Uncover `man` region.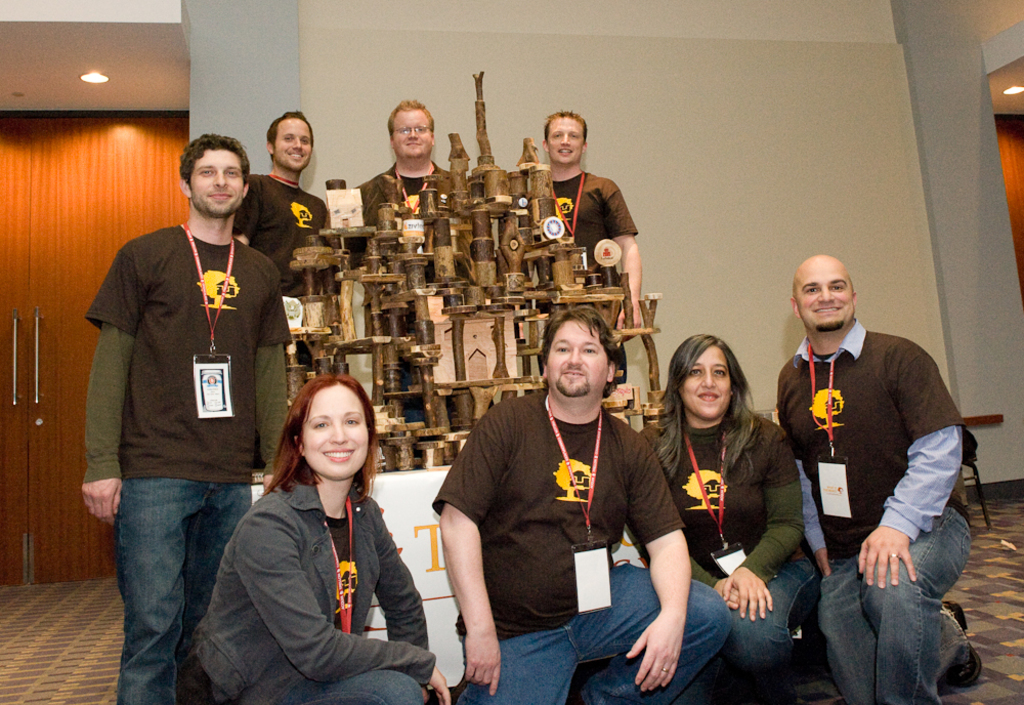
Uncovered: bbox=(541, 111, 644, 385).
